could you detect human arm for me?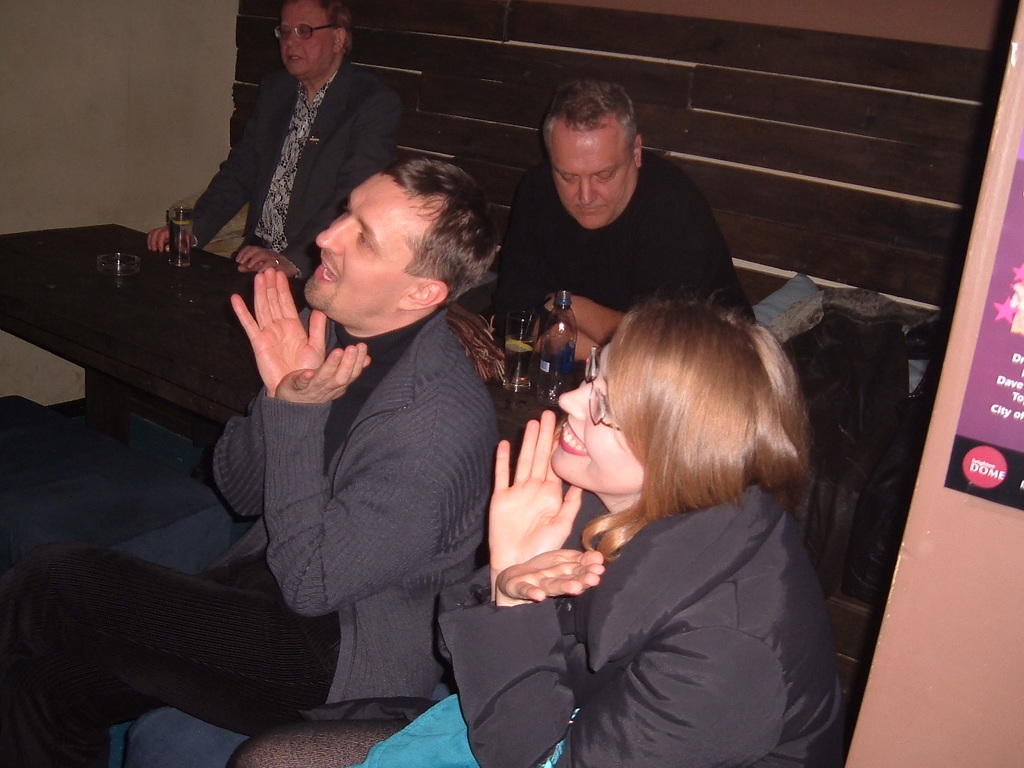
Detection result: x1=482, y1=408, x2=594, y2=602.
